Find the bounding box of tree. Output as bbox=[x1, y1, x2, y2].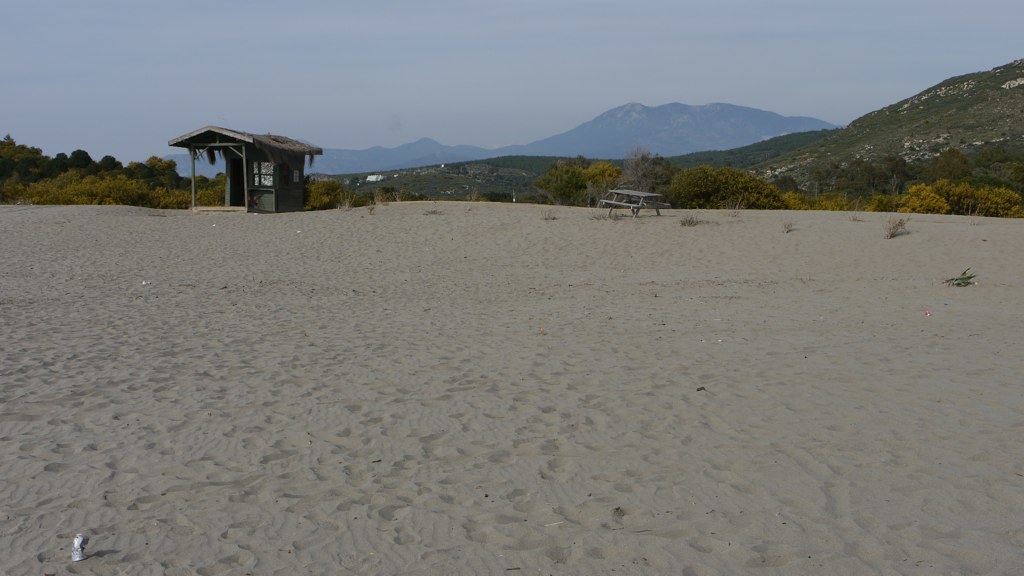
bbox=[535, 146, 629, 206].
